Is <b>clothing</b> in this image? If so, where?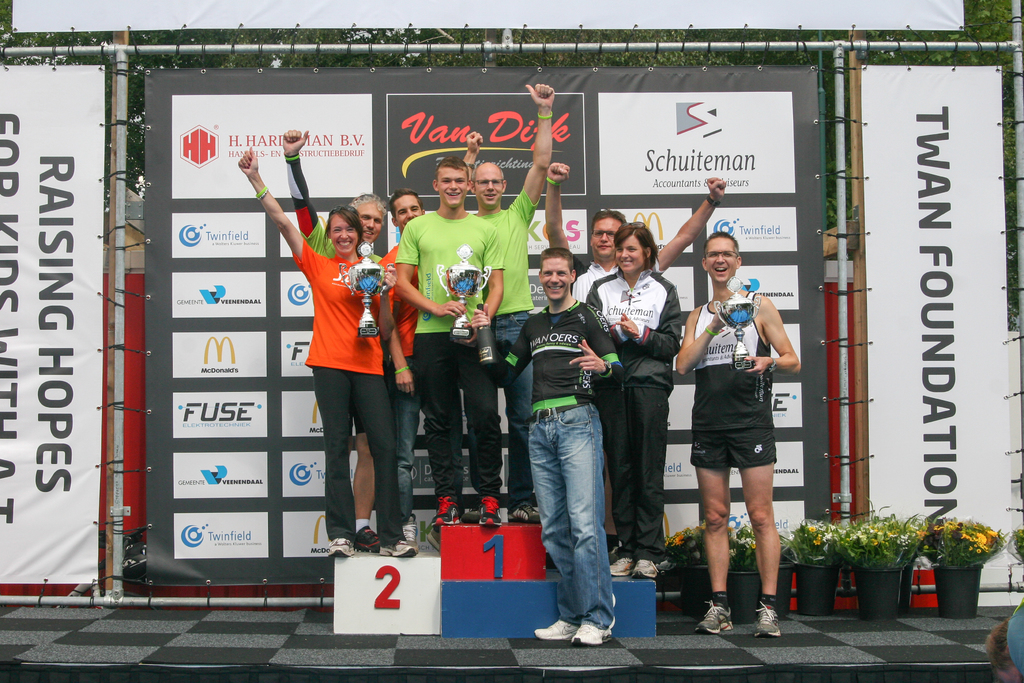
Yes, at detection(378, 227, 449, 523).
